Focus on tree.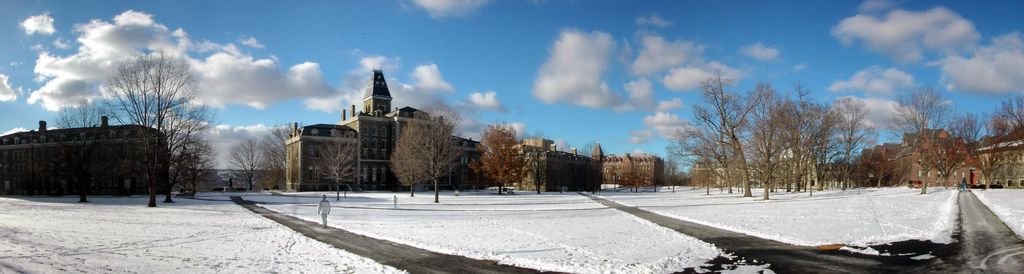
Focused at 105,51,239,207.
